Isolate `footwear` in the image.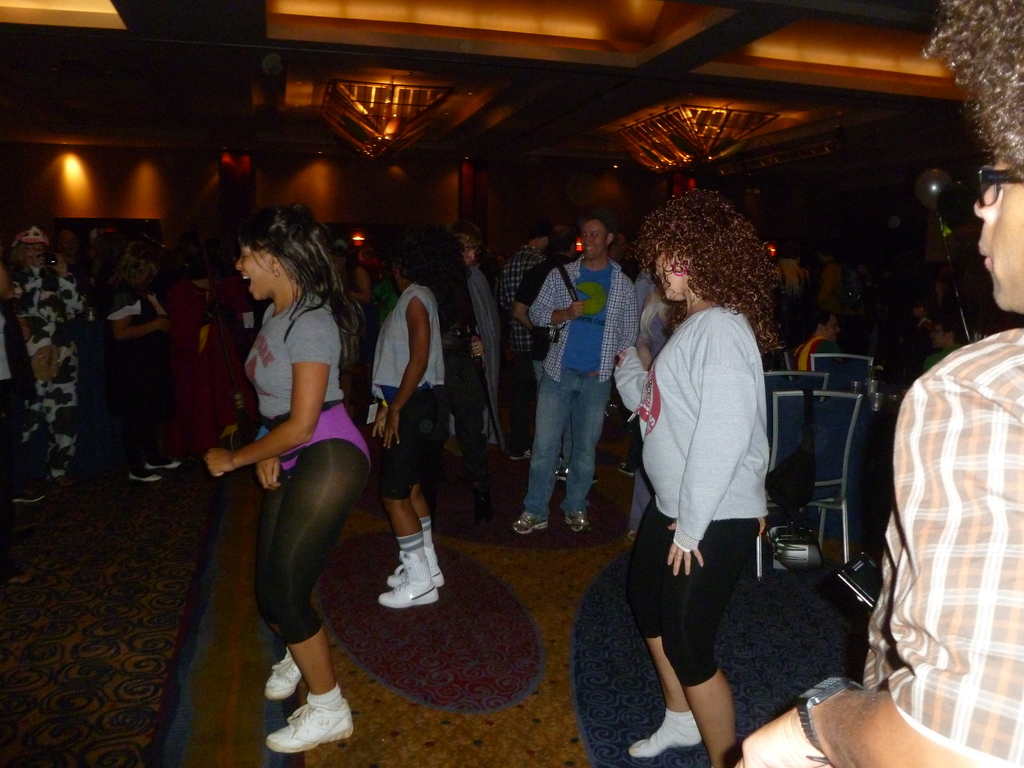
Isolated region: l=264, t=650, r=305, b=698.
